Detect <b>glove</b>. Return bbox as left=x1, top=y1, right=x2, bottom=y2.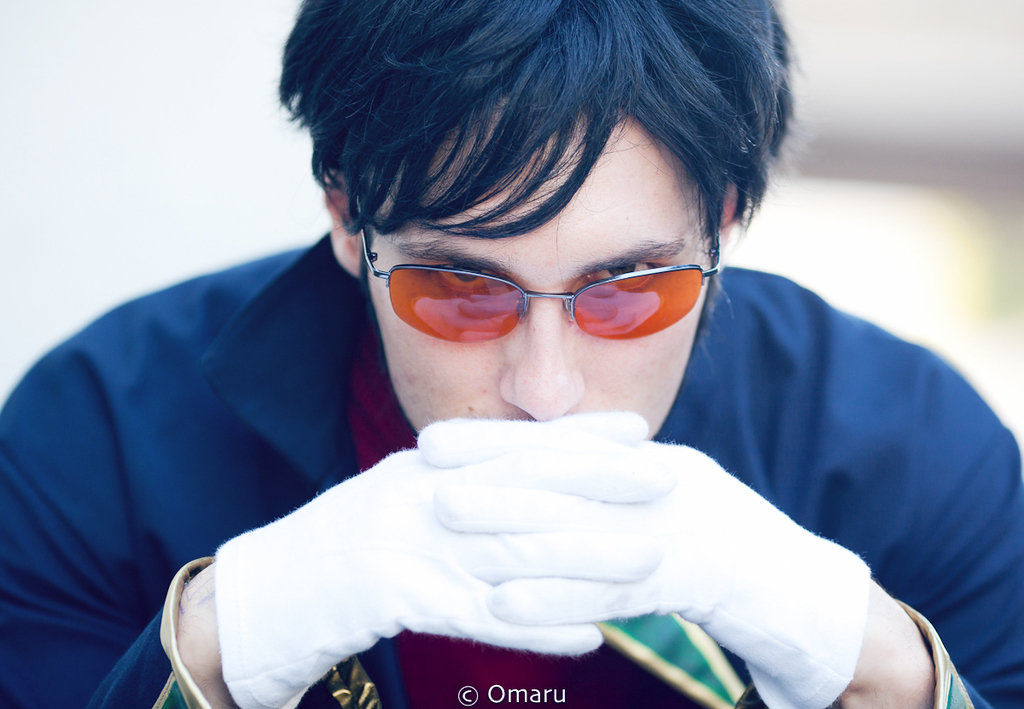
left=409, top=414, right=873, bottom=708.
